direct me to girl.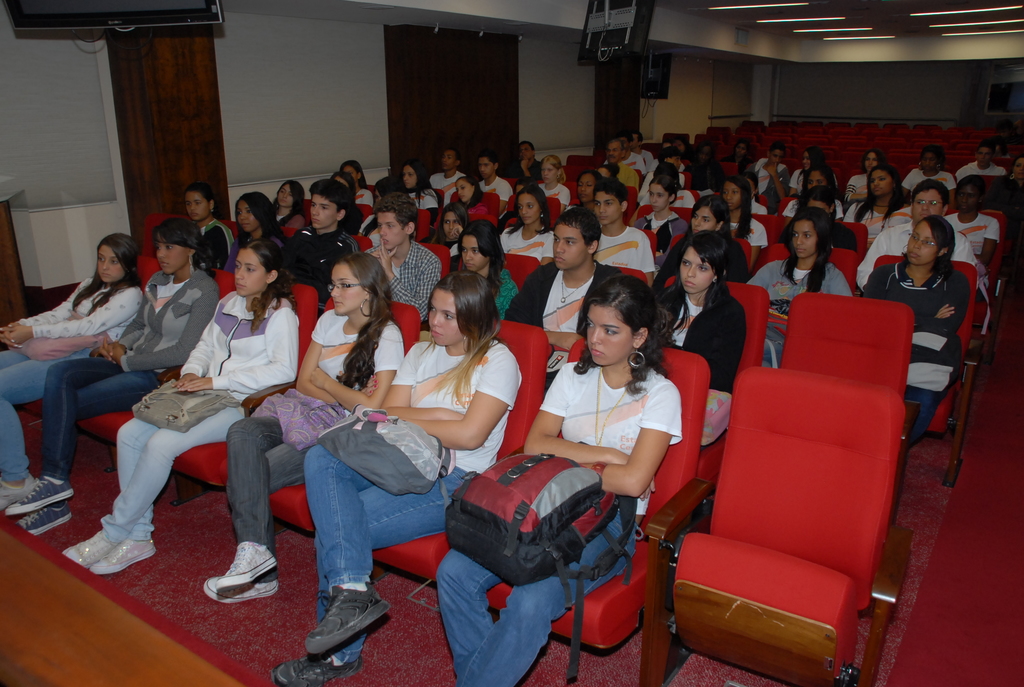
Direction: 456,175,484,221.
